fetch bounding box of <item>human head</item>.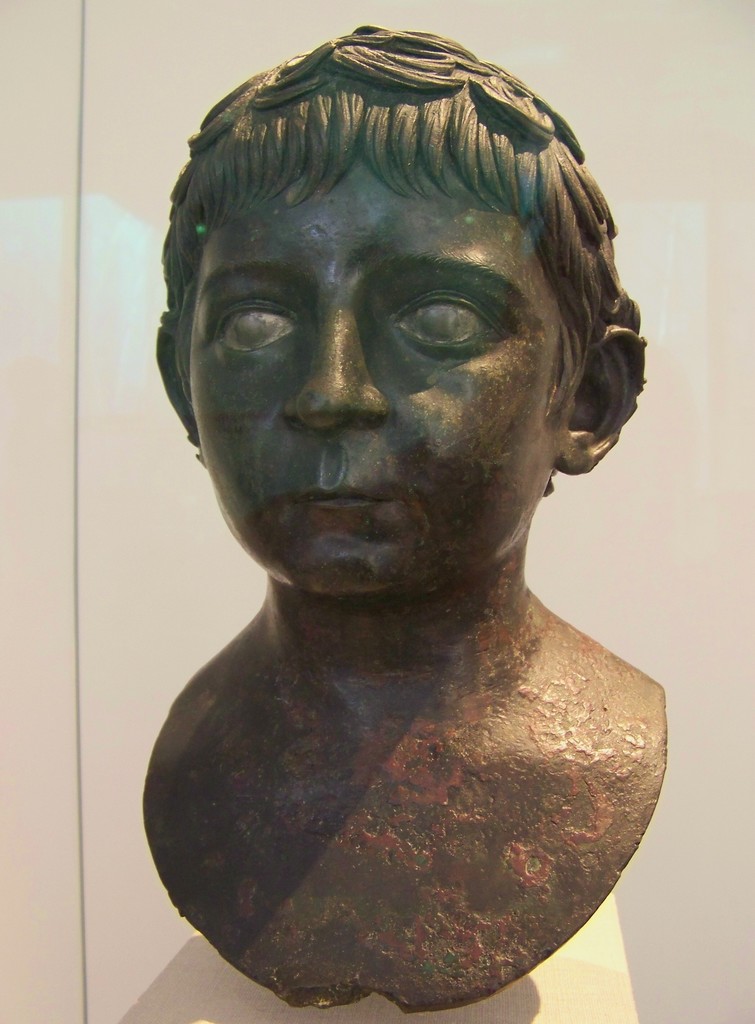
Bbox: bbox=[154, 3, 618, 624].
